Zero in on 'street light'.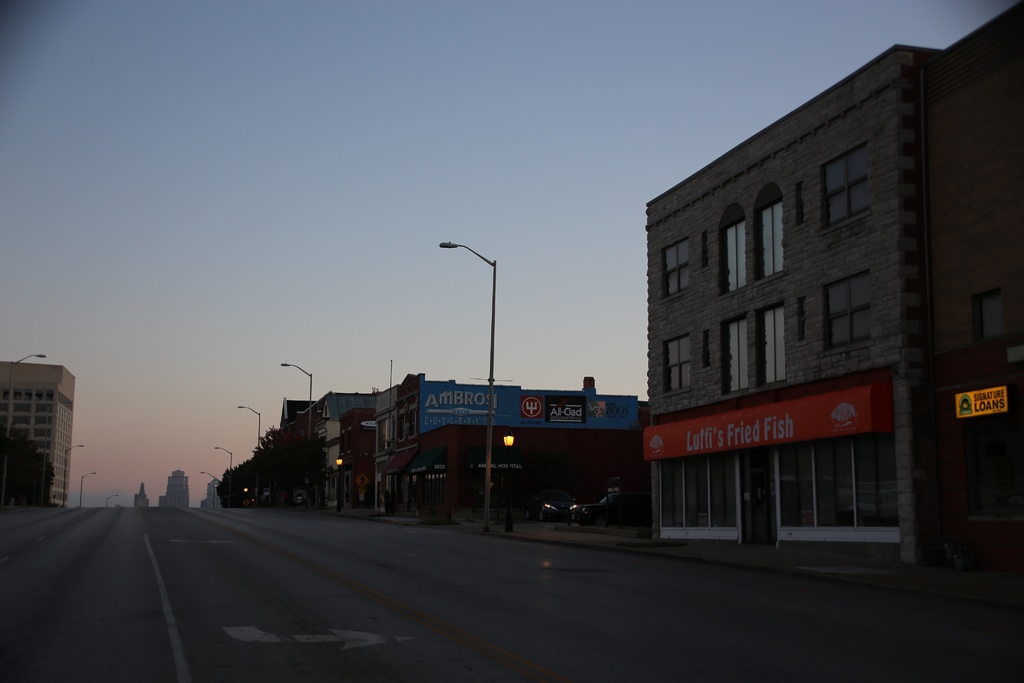
Zeroed in: (x1=281, y1=359, x2=315, y2=507).
